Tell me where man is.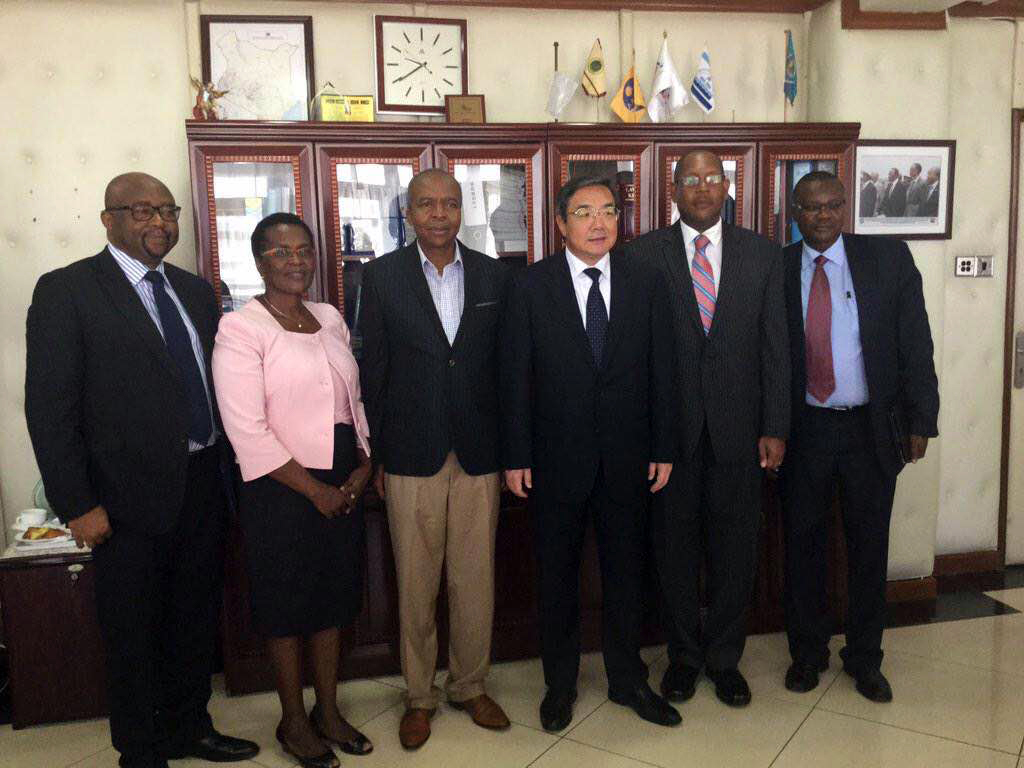
man is at (left=902, top=165, right=926, bottom=214).
